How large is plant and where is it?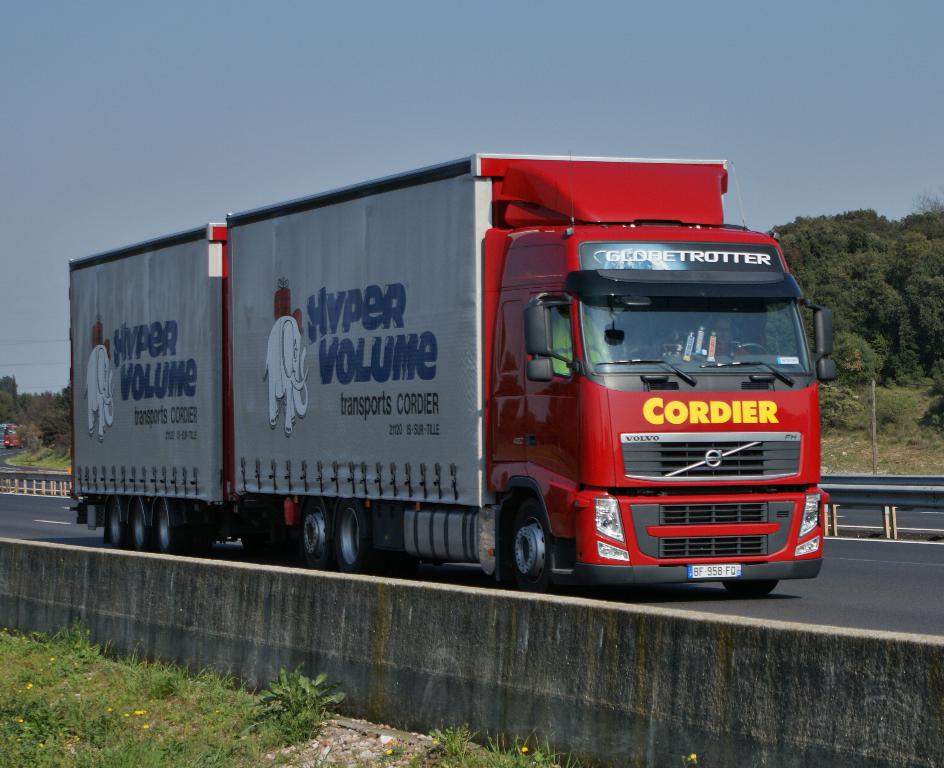
Bounding box: BBox(820, 377, 858, 430).
